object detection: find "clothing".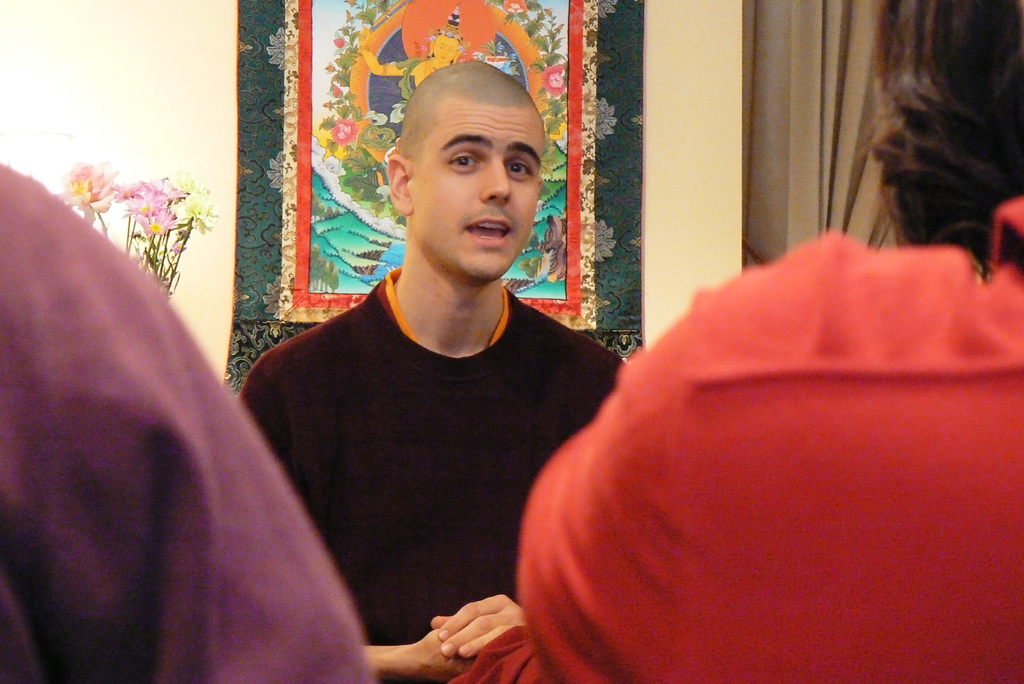
243 222 612 656.
